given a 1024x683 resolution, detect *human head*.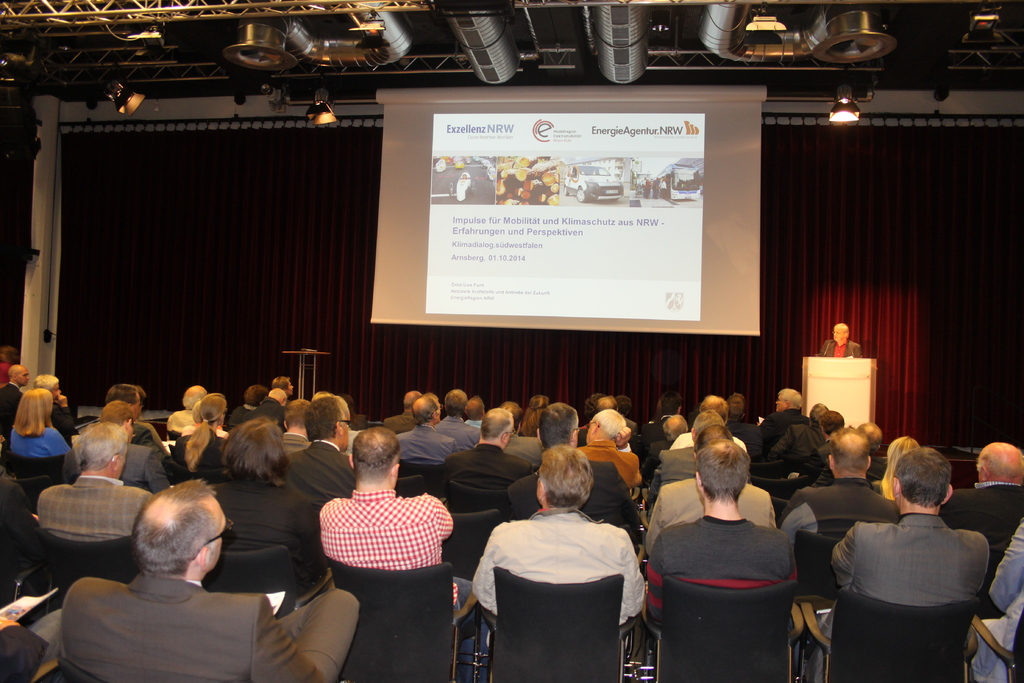
box=[615, 395, 632, 418].
